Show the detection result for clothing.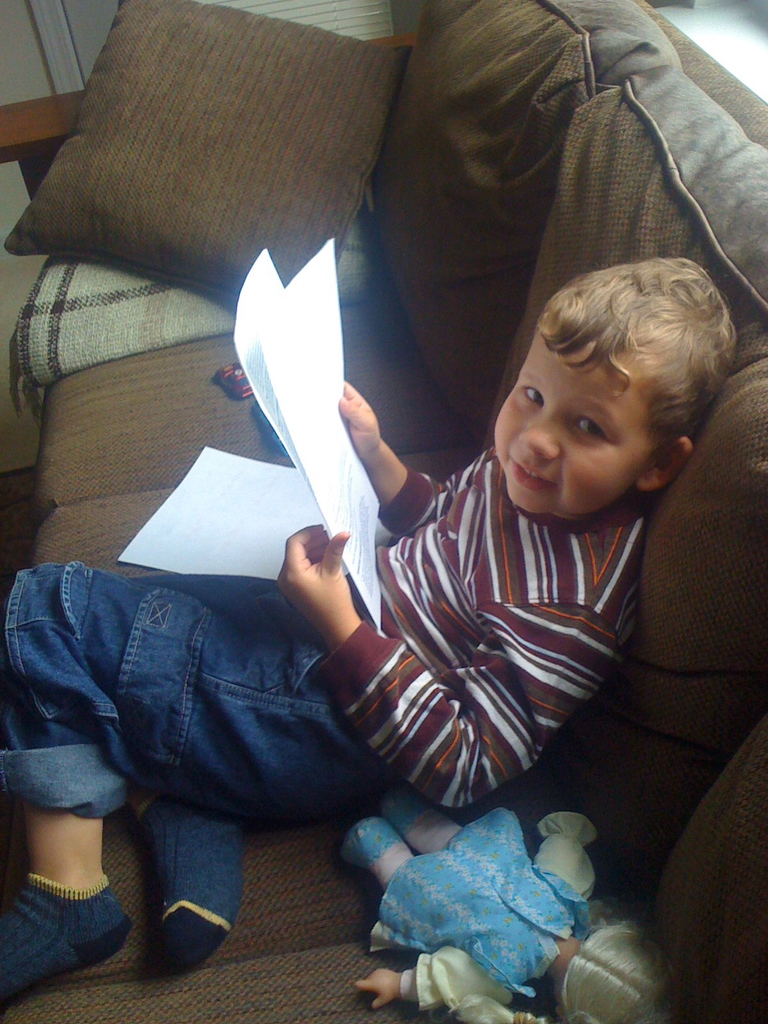
bbox(0, 445, 648, 812).
